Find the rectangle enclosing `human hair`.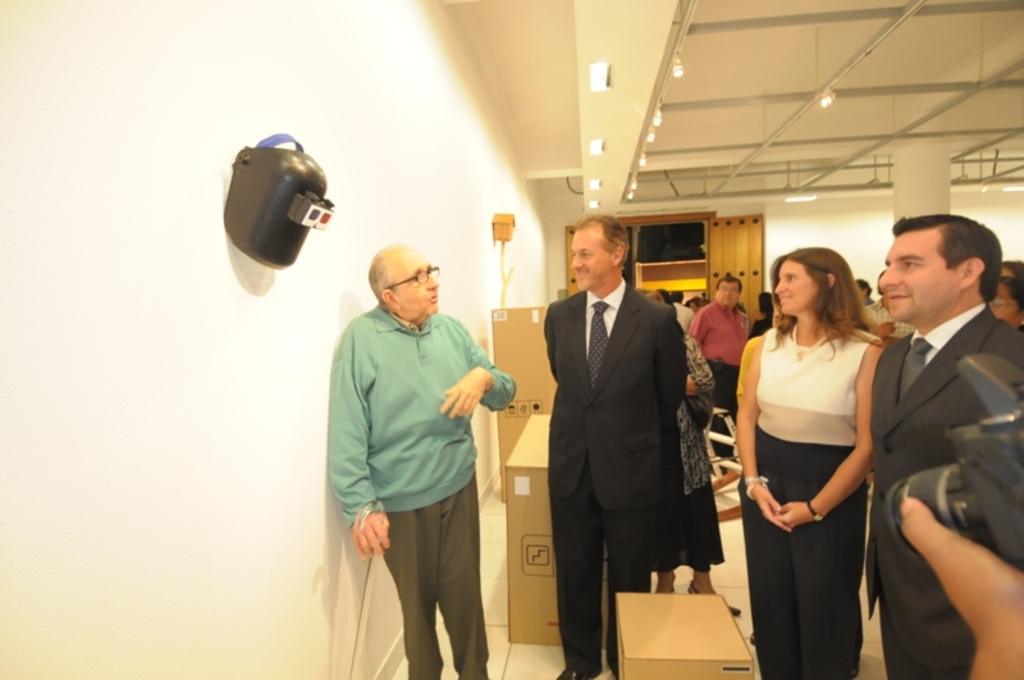
895 218 1001 316.
